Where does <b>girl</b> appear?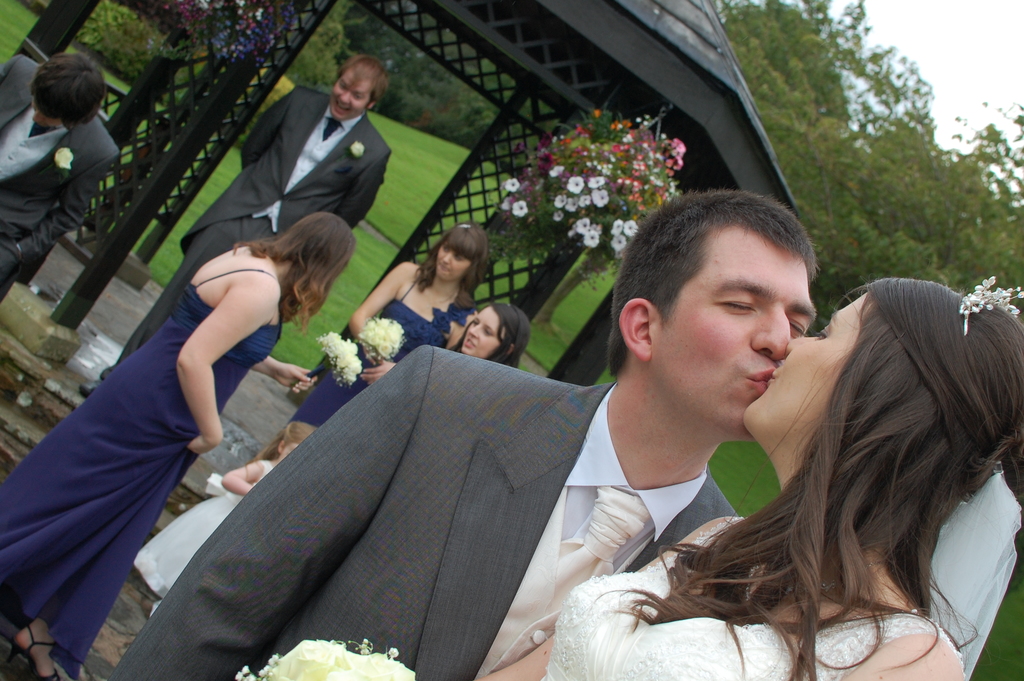
Appears at bbox=(257, 218, 489, 455).
